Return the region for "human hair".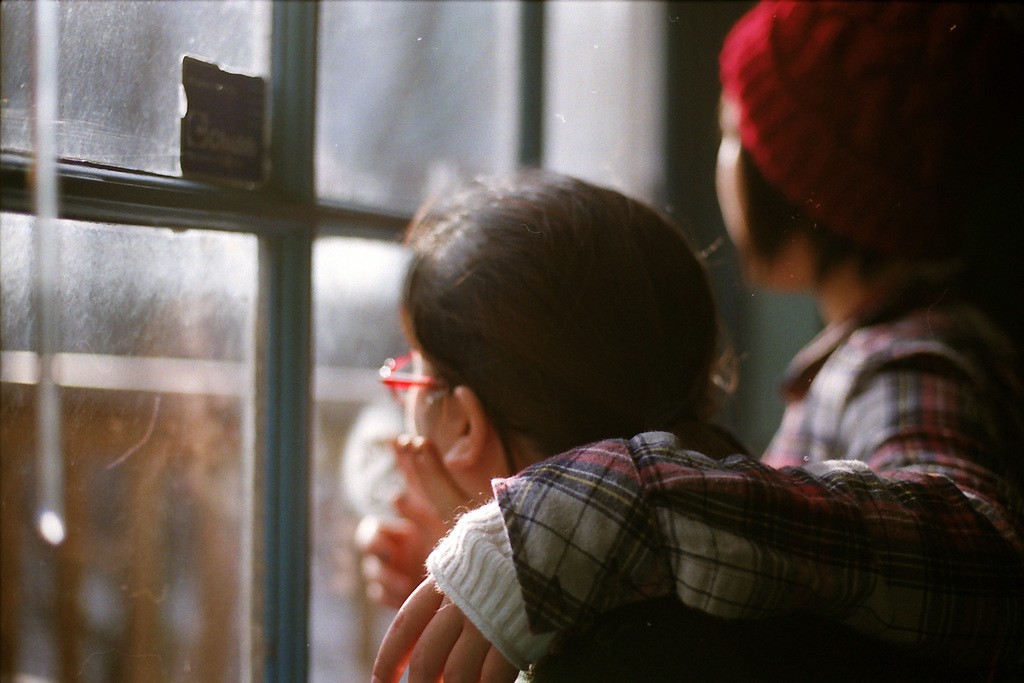
bbox=(745, 144, 899, 301).
